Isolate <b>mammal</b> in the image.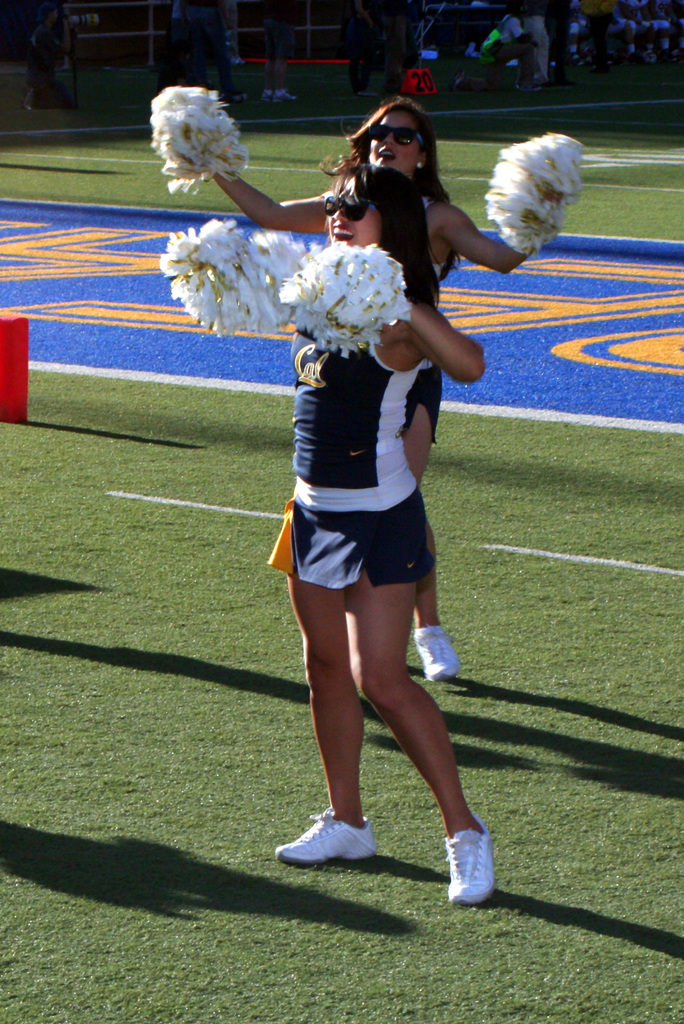
Isolated region: [x1=338, y1=0, x2=375, y2=100].
